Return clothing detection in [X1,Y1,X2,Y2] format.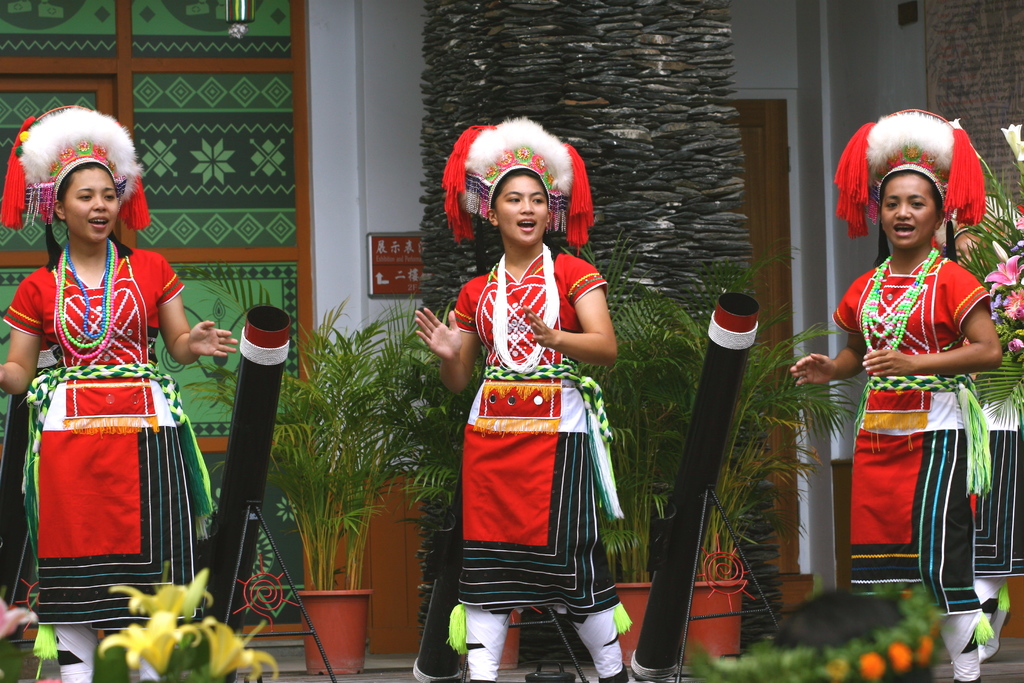
[833,260,994,609].
